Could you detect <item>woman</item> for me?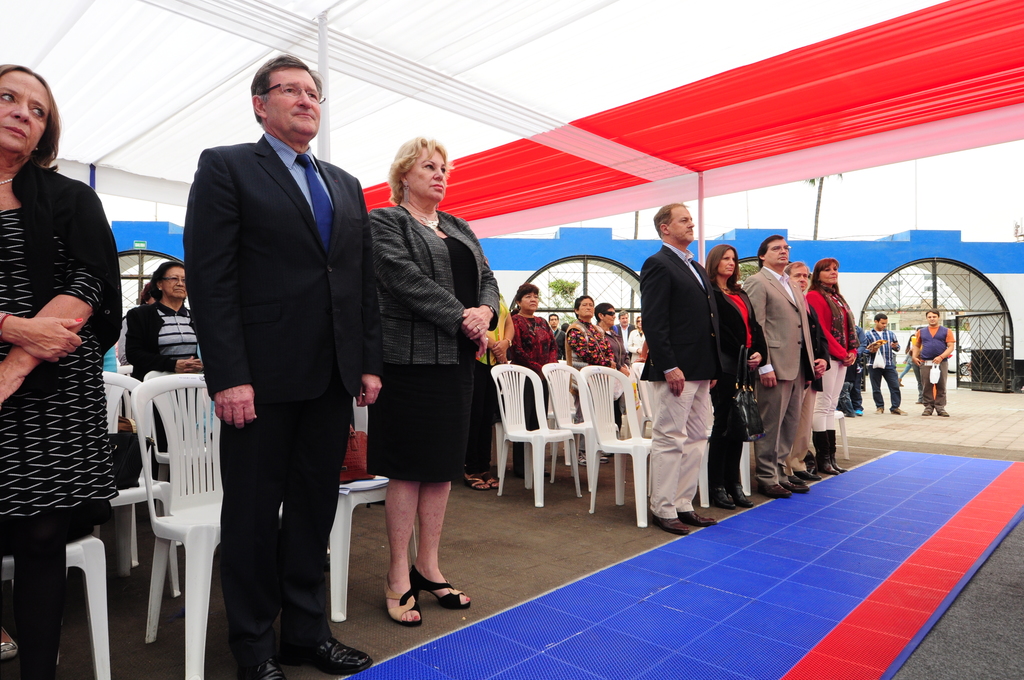
Detection result: detection(797, 255, 862, 474).
